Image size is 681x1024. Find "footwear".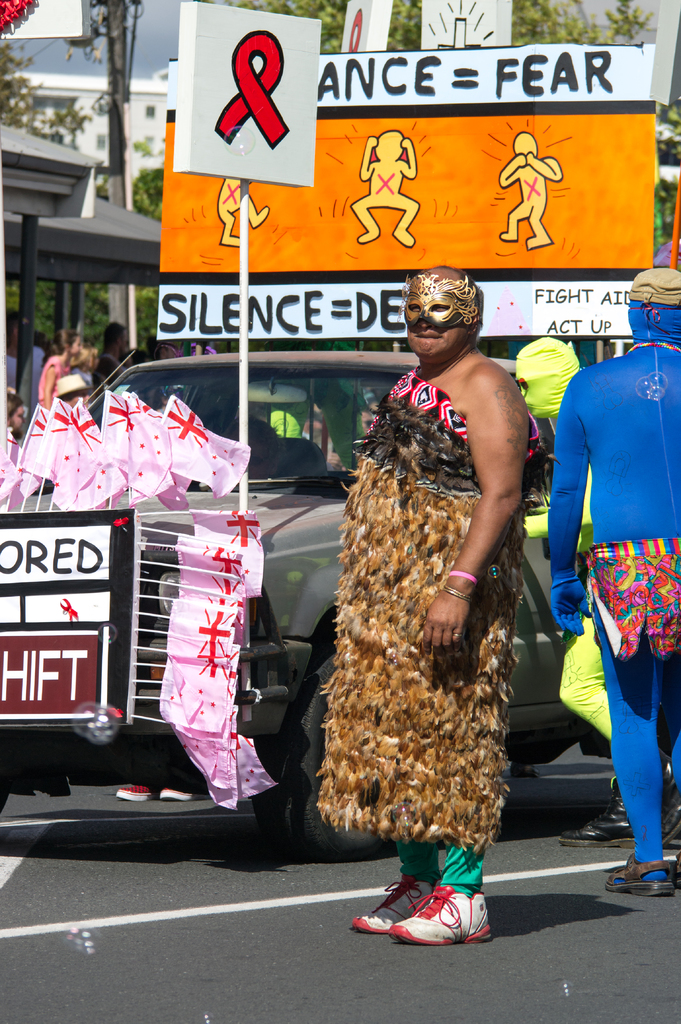
bbox=[385, 882, 497, 948].
